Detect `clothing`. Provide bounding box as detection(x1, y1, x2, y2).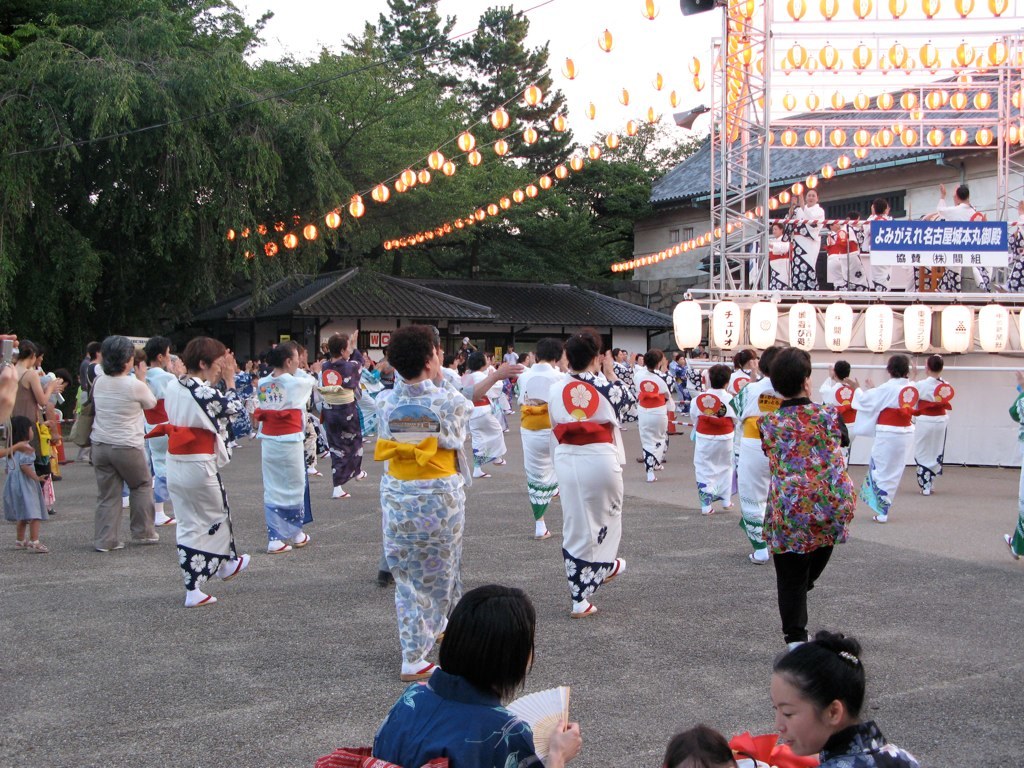
detection(260, 377, 314, 540).
